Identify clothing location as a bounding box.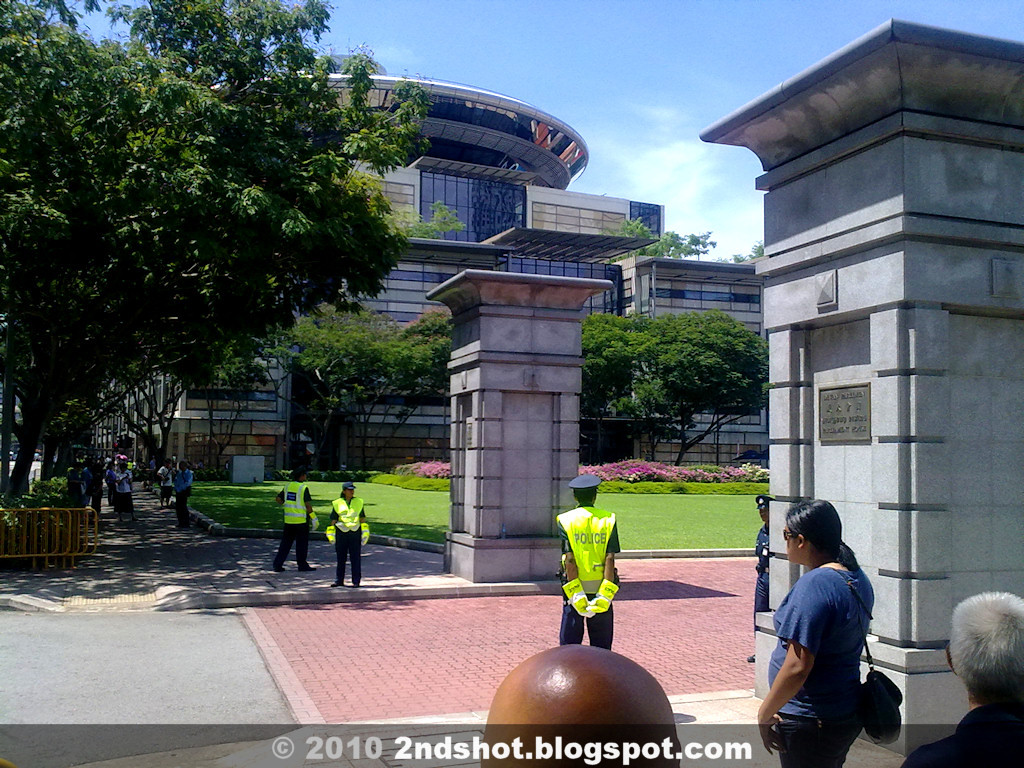
x1=175, y1=472, x2=191, y2=535.
